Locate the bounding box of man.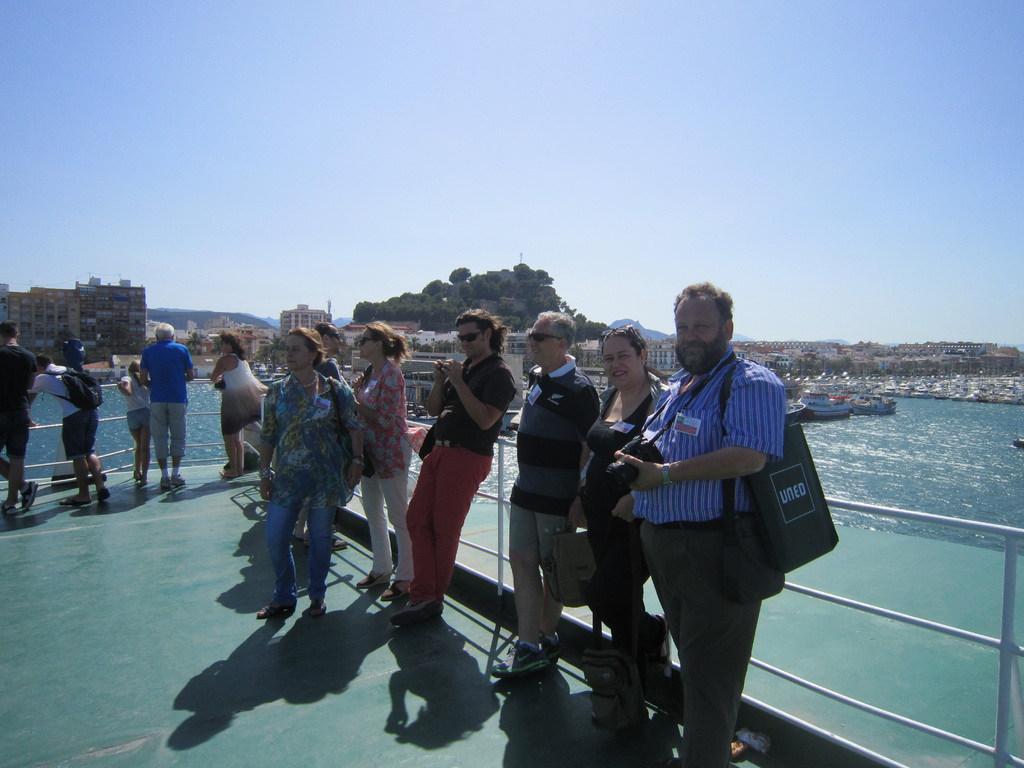
Bounding box: box(141, 323, 191, 488).
